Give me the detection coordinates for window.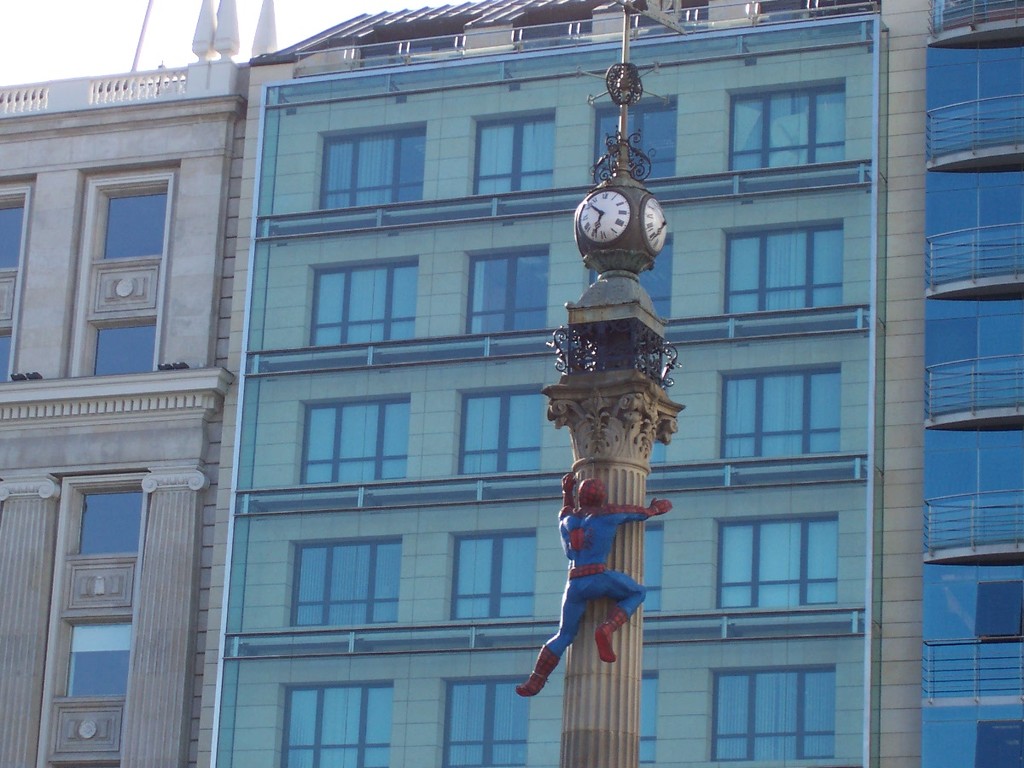
bbox=(284, 544, 402, 627).
